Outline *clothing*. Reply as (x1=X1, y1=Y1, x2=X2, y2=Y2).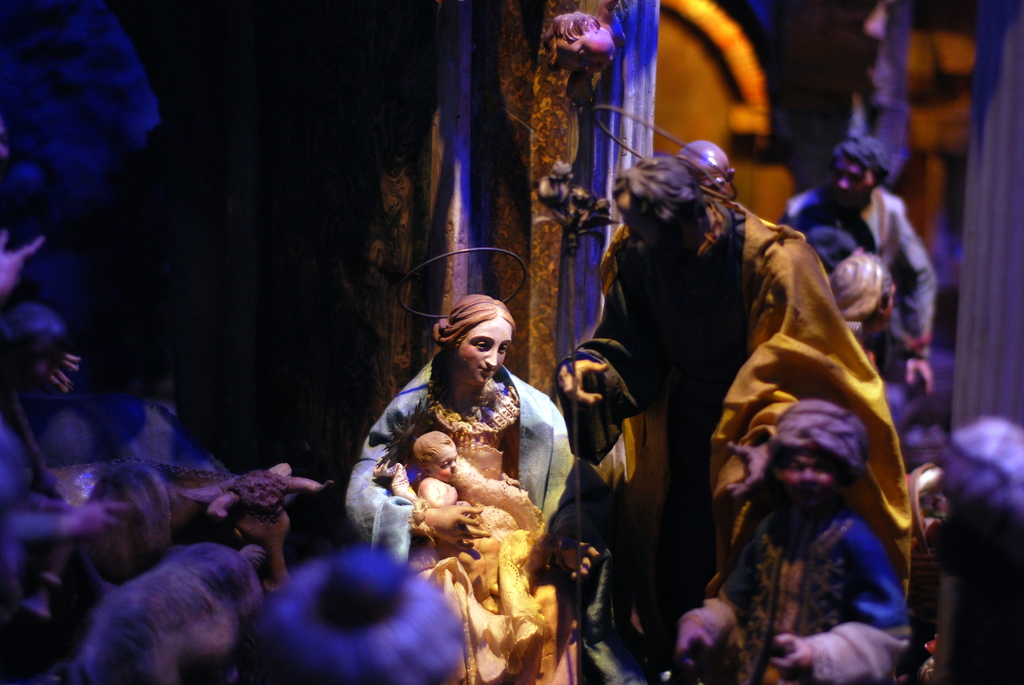
(x1=714, y1=508, x2=911, y2=684).
